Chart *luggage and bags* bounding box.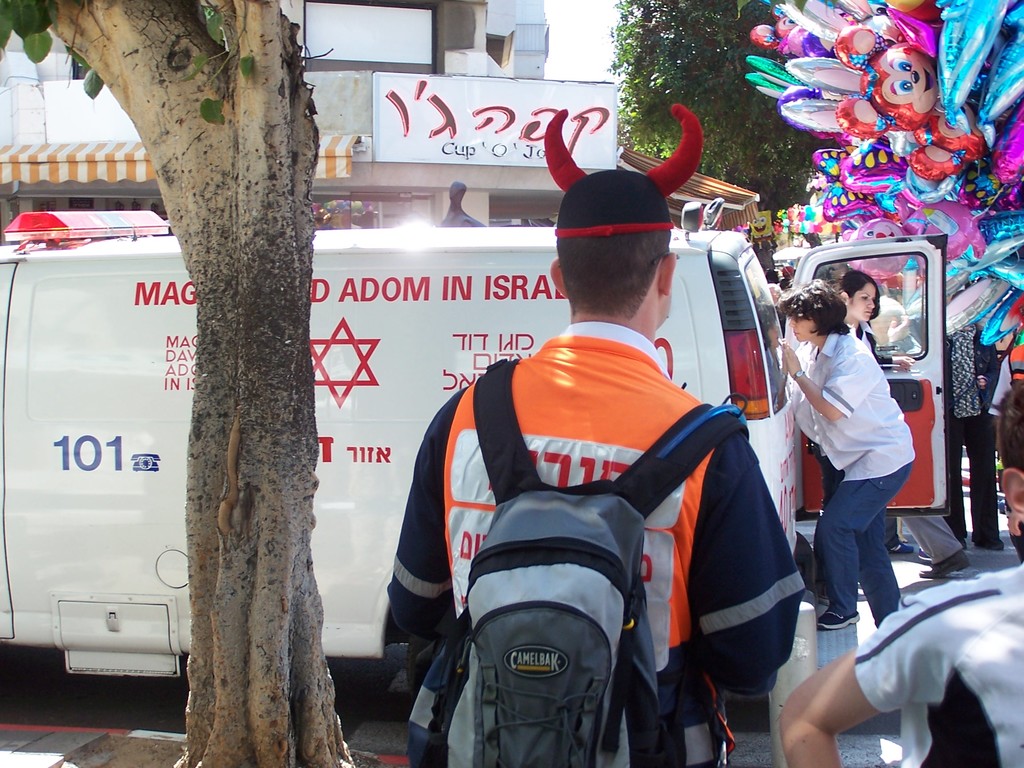
Charted: <region>425, 378, 765, 753</region>.
